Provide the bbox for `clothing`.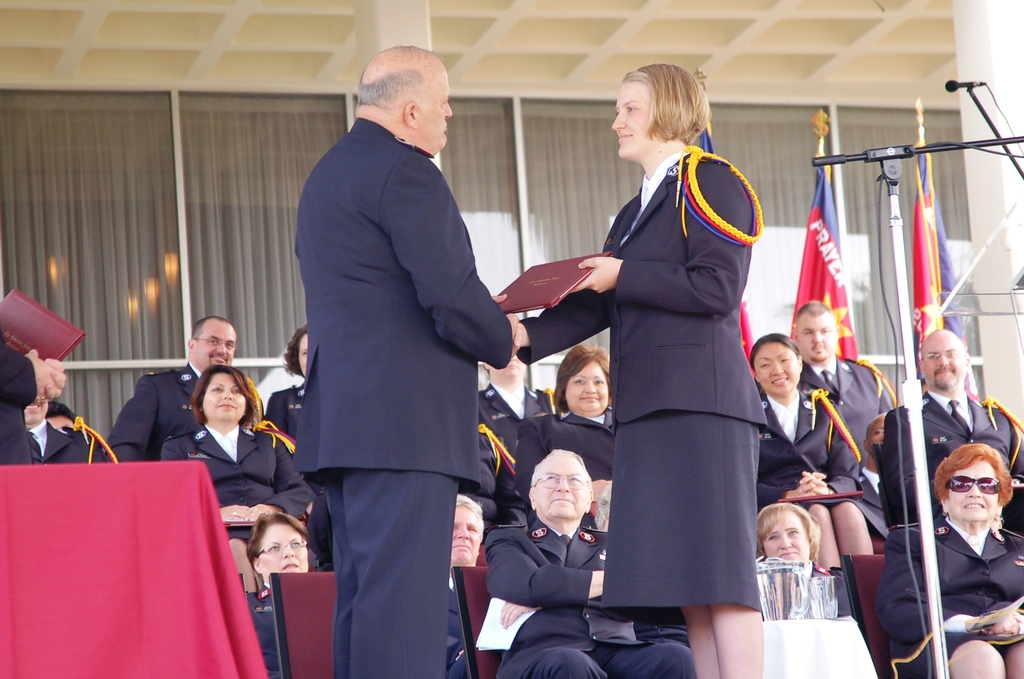
[x1=166, y1=416, x2=305, y2=549].
